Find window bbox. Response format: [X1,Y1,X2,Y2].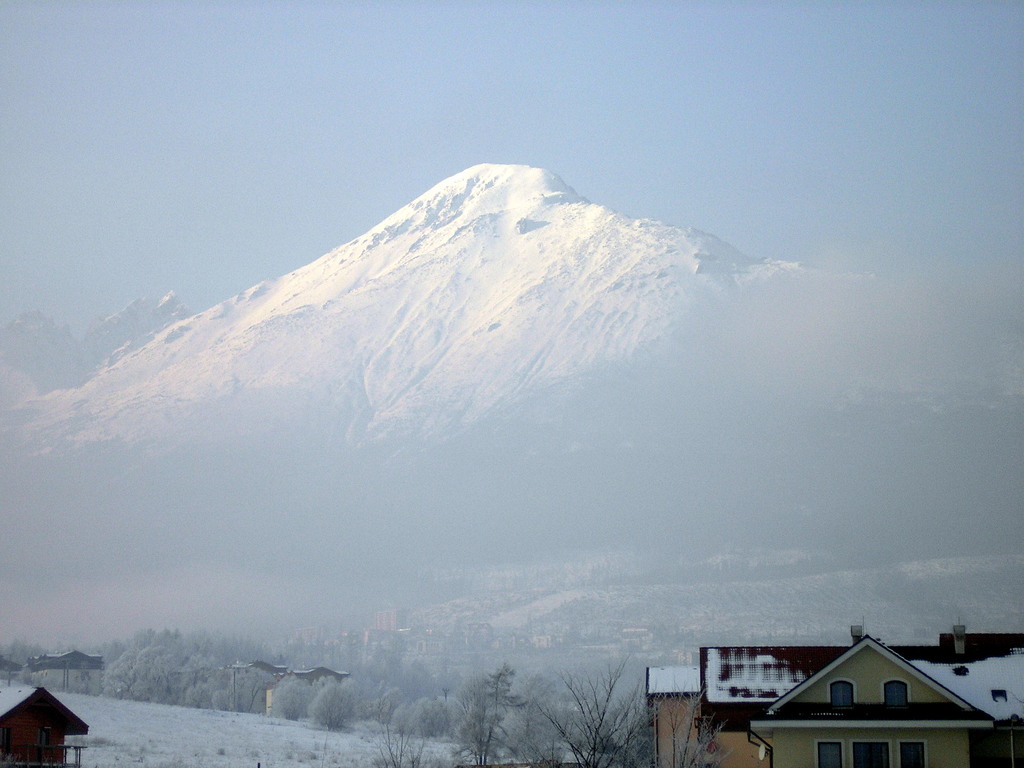
[38,726,51,748].
